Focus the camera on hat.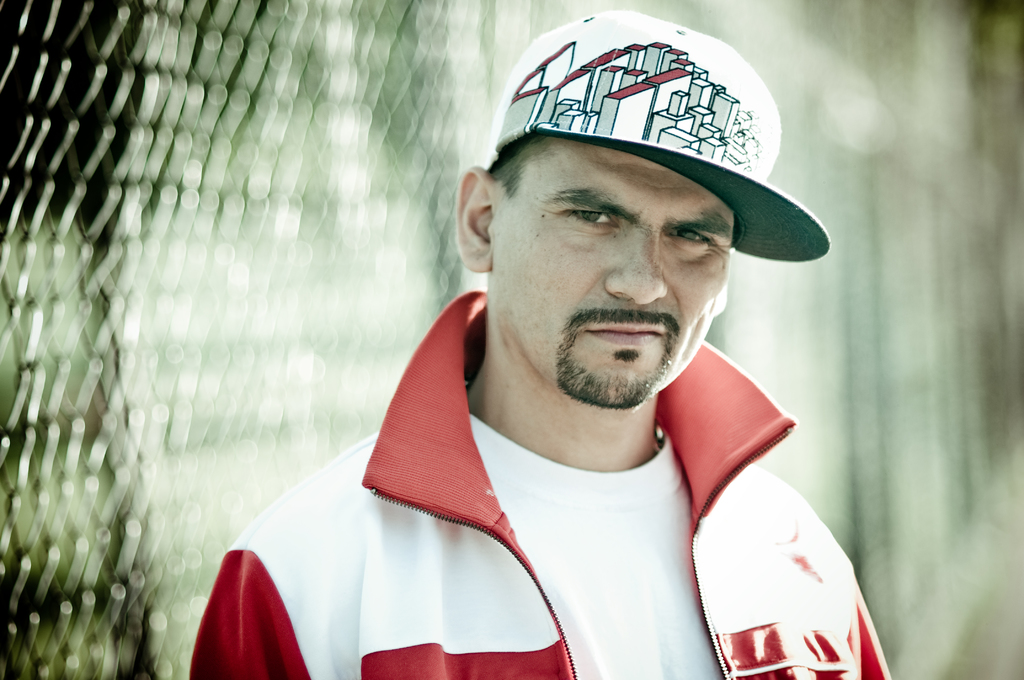
Focus region: 485:4:831:263.
